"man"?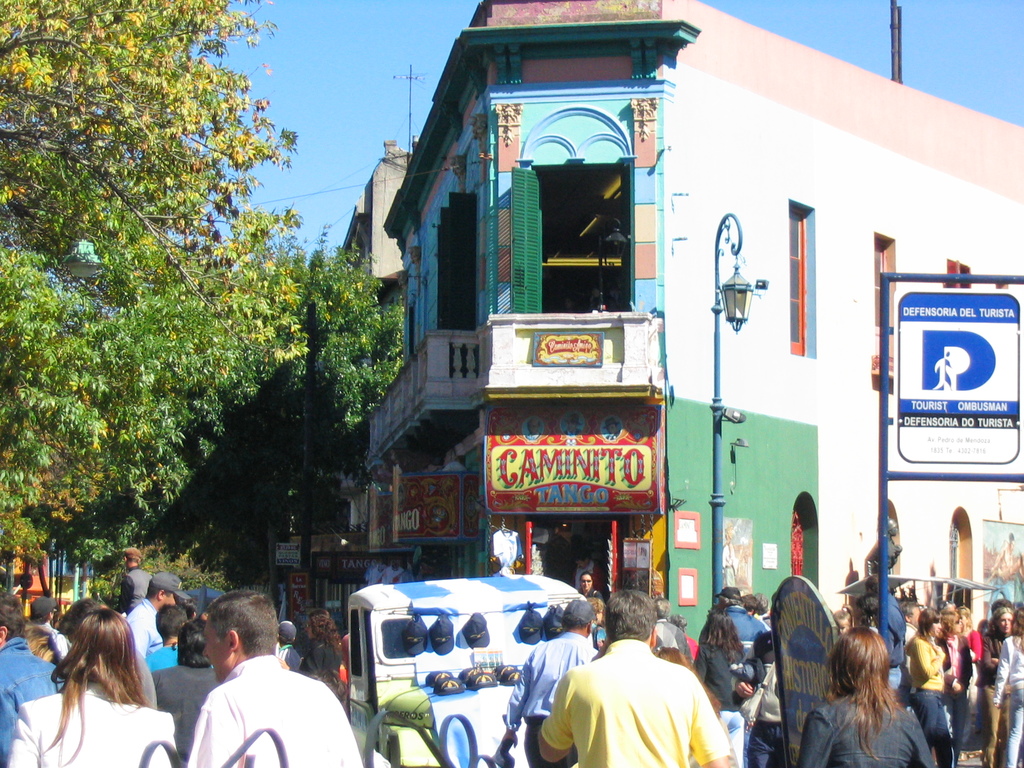
l=118, t=551, r=147, b=618
